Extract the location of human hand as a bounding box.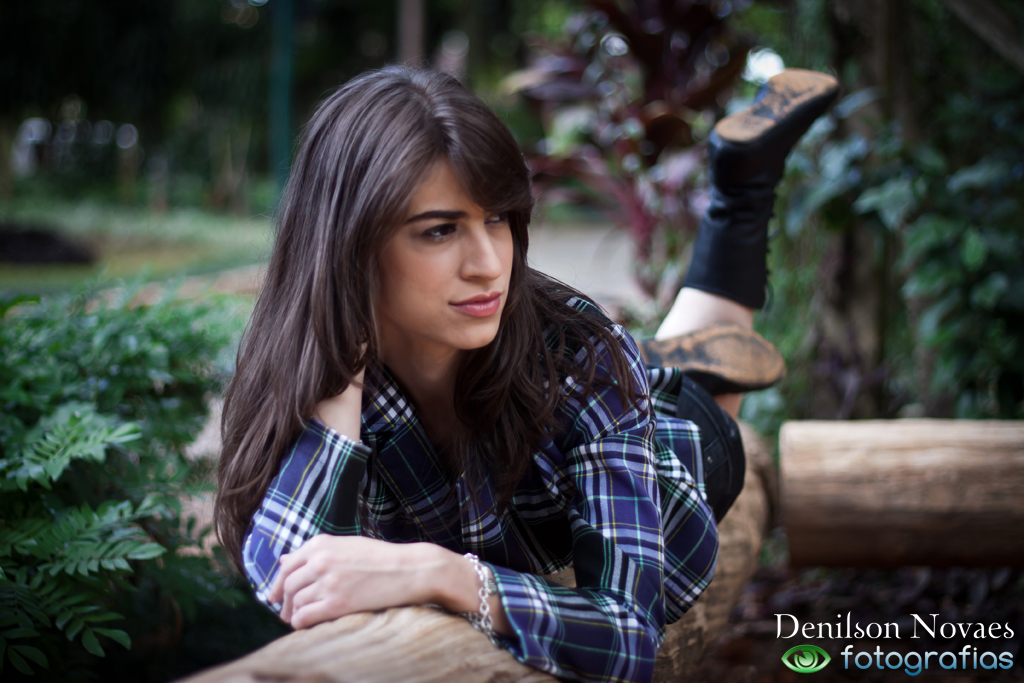
<region>264, 530, 519, 642</region>.
